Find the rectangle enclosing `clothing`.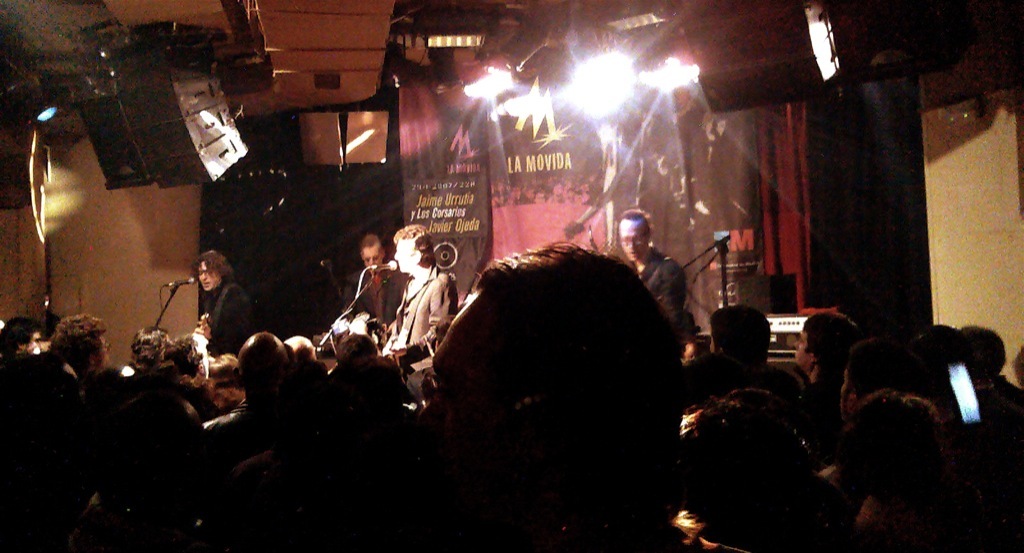
<bbox>629, 250, 686, 329</bbox>.
